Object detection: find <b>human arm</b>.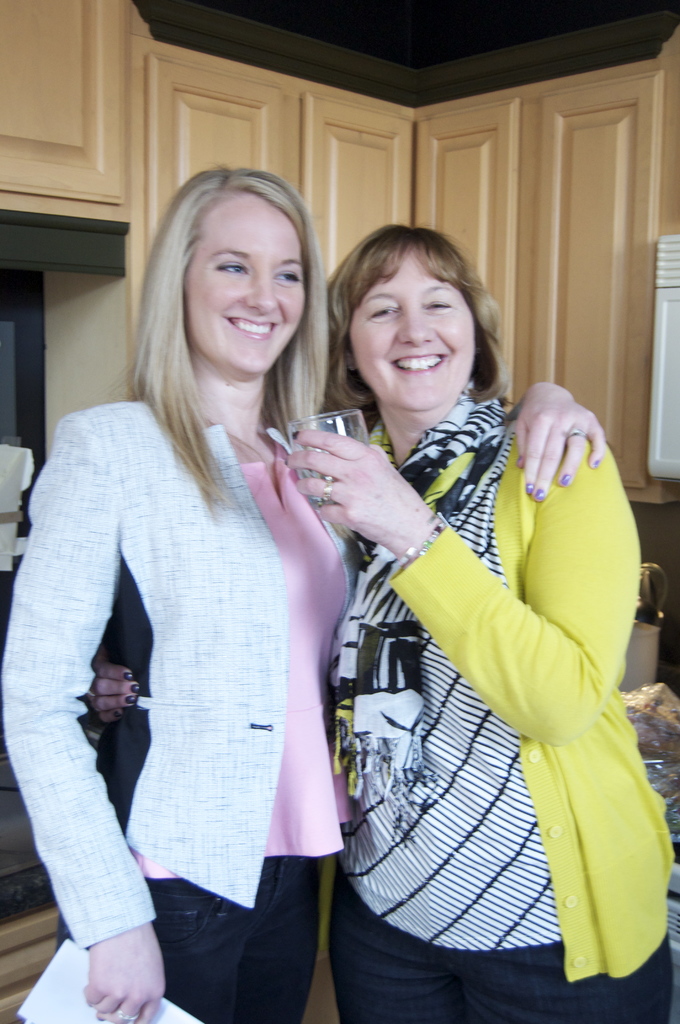
{"x1": 84, "y1": 652, "x2": 143, "y2": 726}.
